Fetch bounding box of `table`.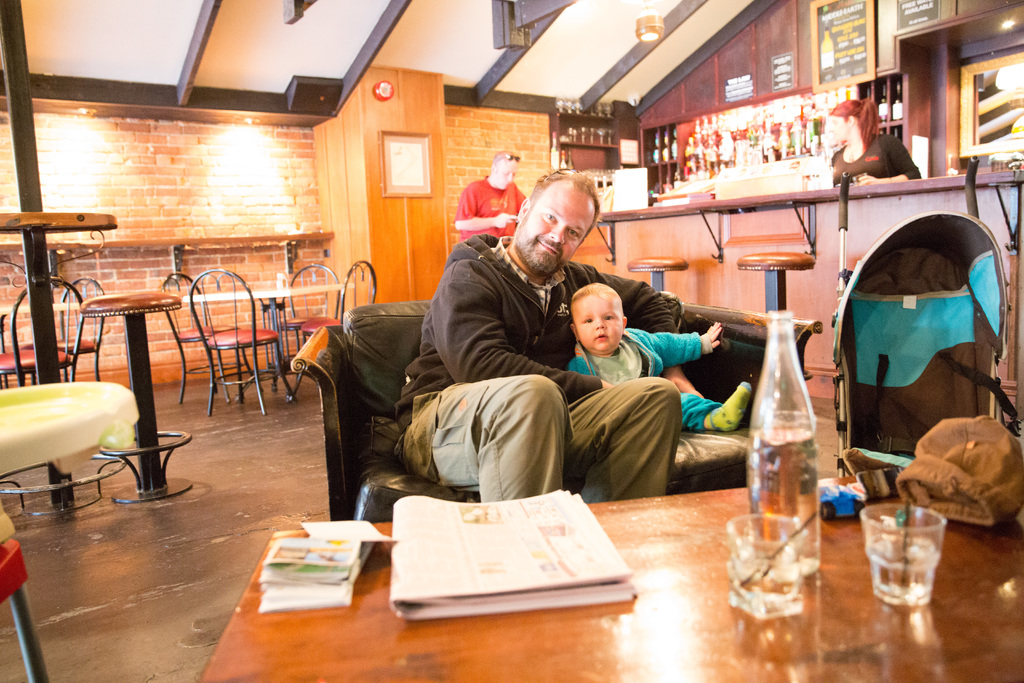
Bbox: 185,283,345,407.
